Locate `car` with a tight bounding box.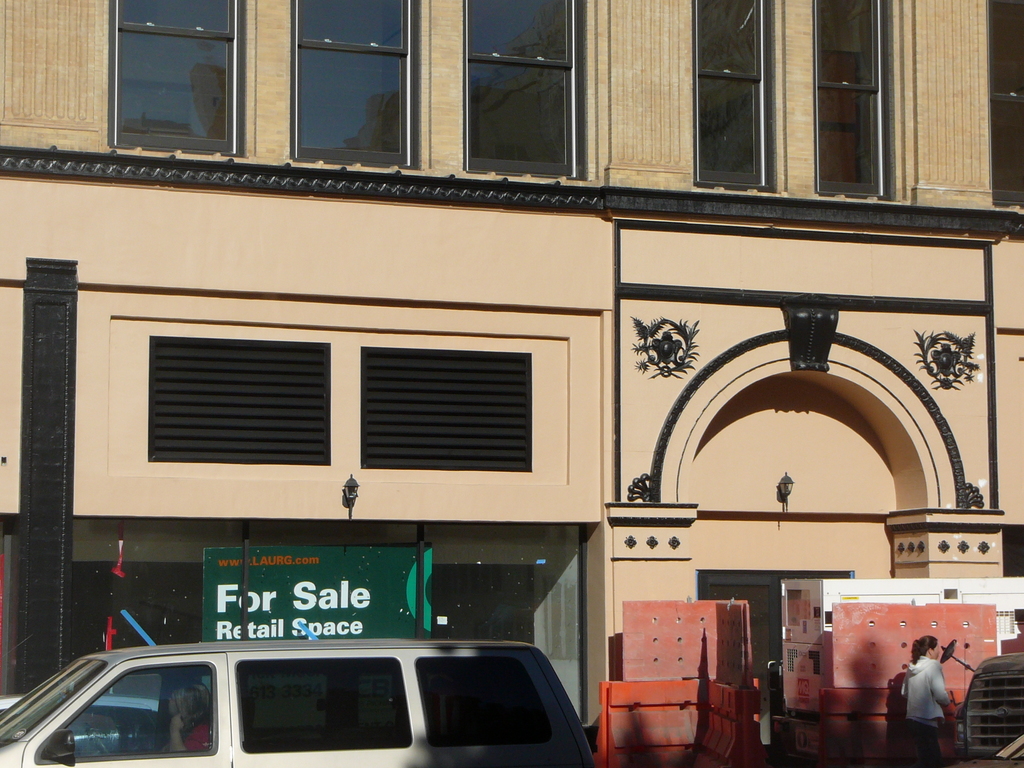
region(11, 637, 597, 767).
